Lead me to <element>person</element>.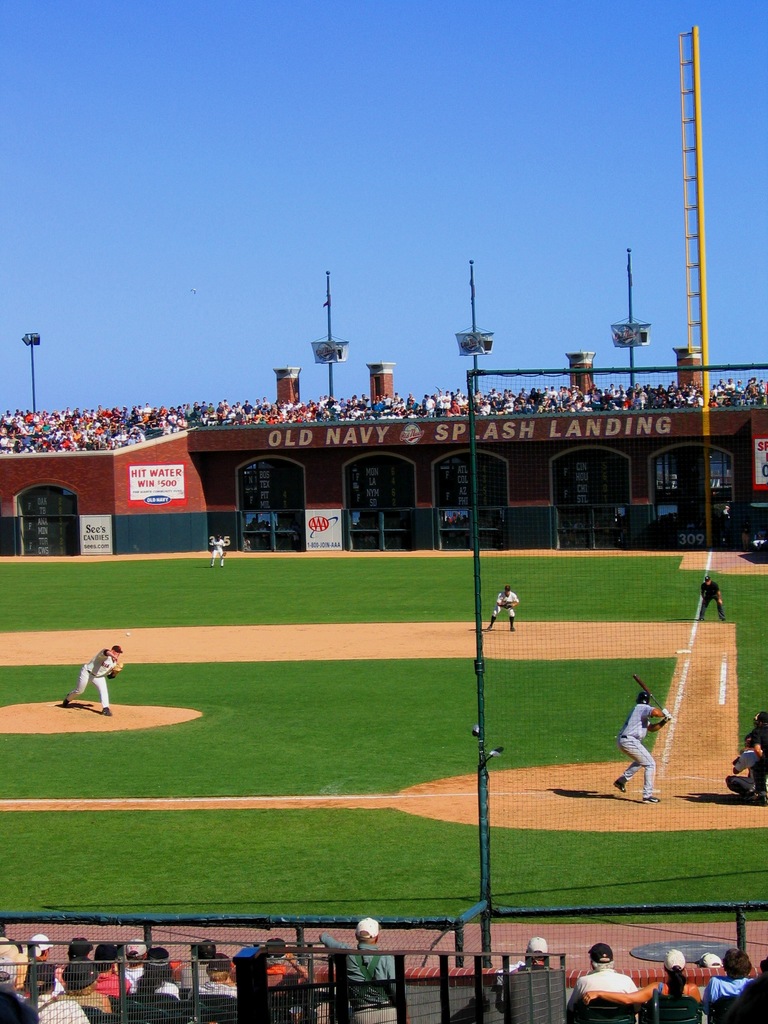
Lead to box(318, 917, 394, 1022).
